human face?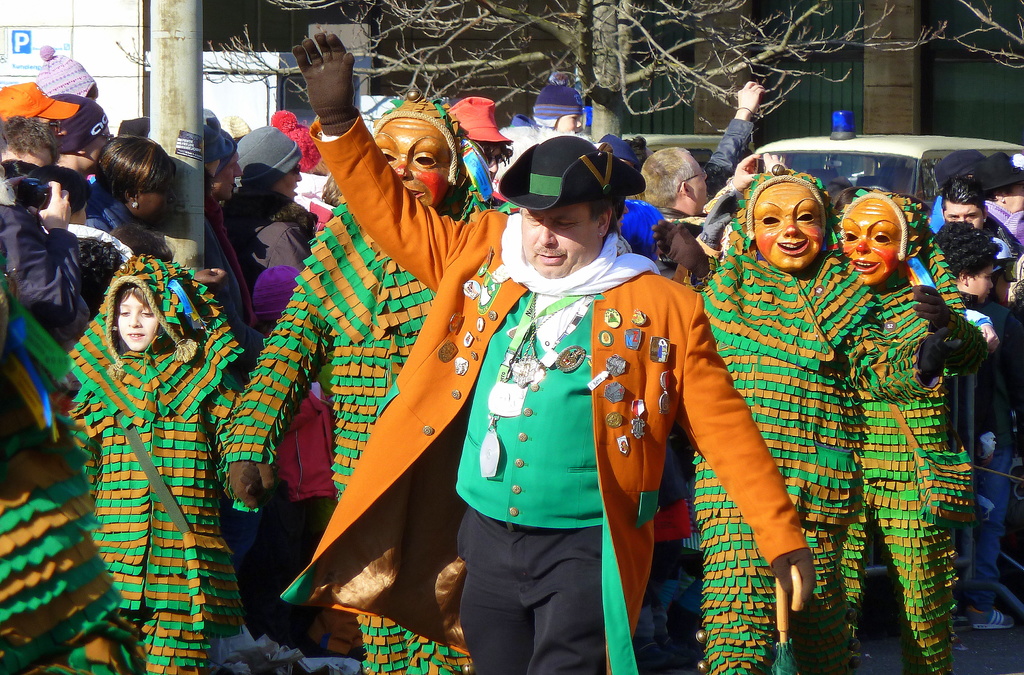
region(129, 164, 177, 226)
